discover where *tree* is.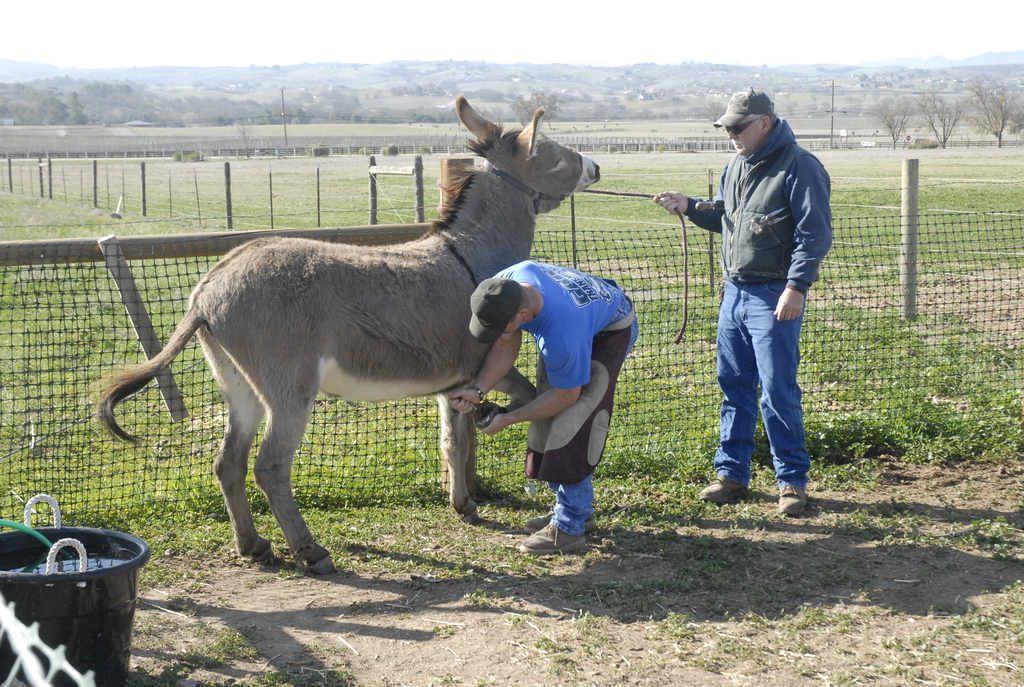
Discovered at (85, 75, 104, 95).
